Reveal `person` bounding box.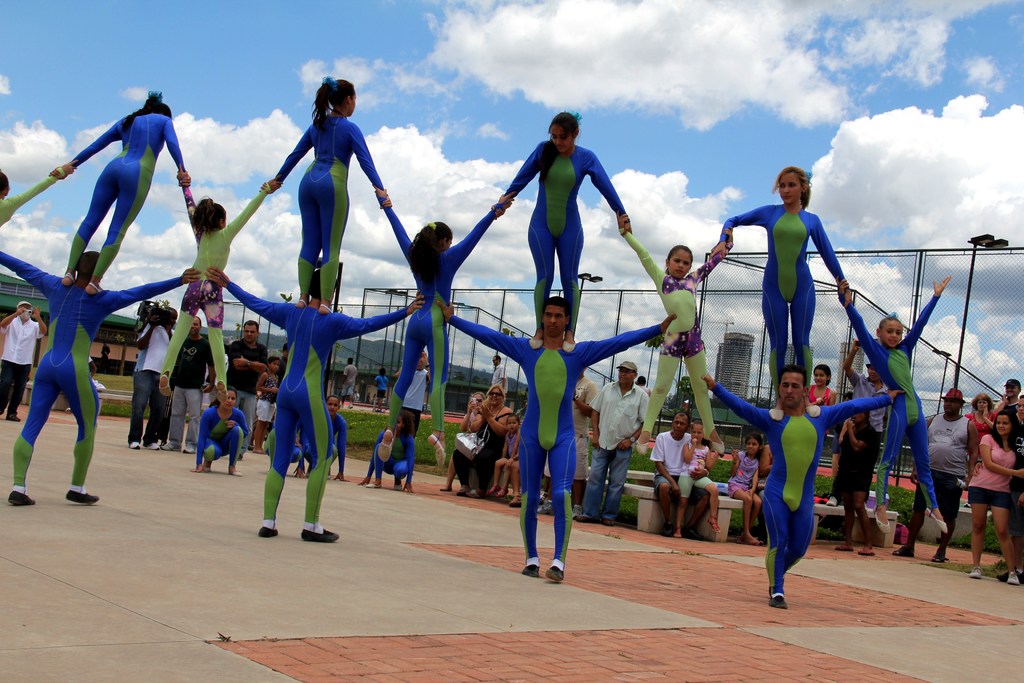
Revealed: x1=845 y1=273 x2=954 y2=522.
